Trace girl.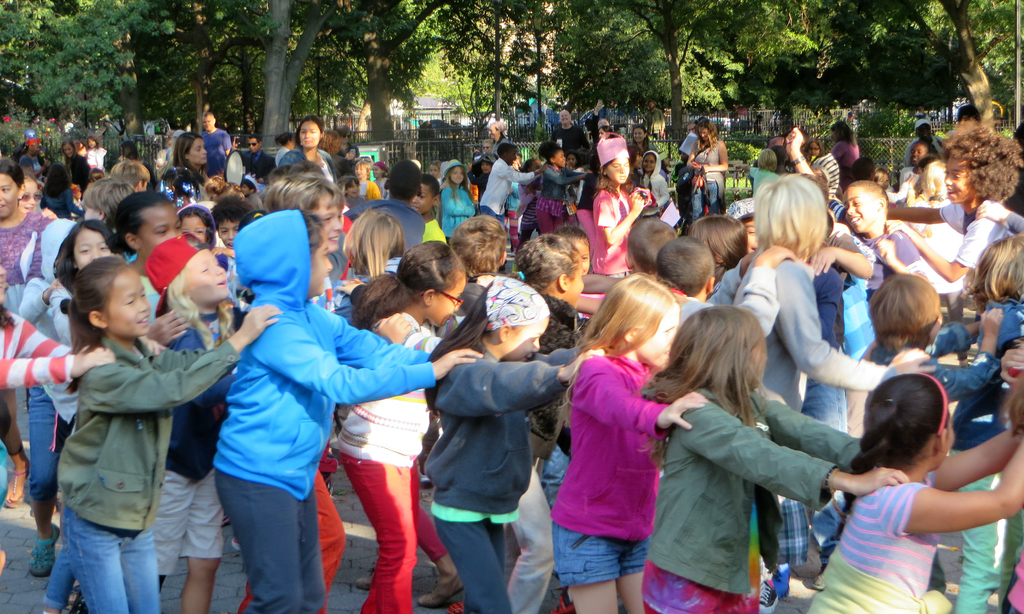
Traced to <box>561,278,710,608</box>.
